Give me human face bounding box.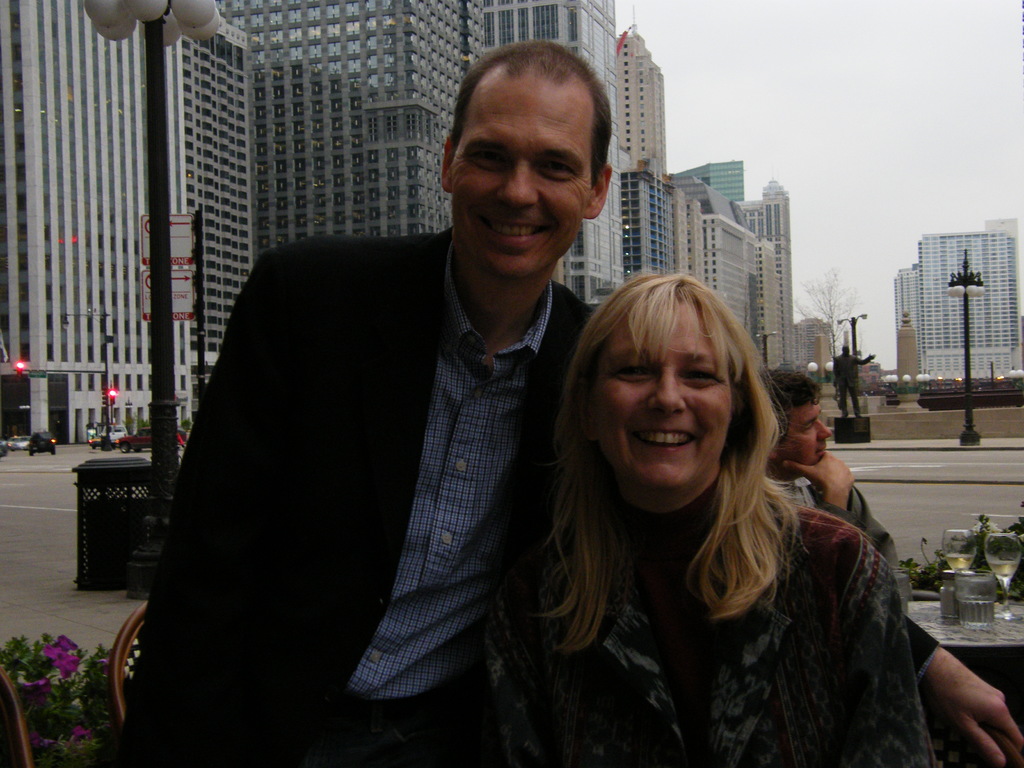
{"left": 450, "top": 81, "right": 591, "bottom": 282}.
